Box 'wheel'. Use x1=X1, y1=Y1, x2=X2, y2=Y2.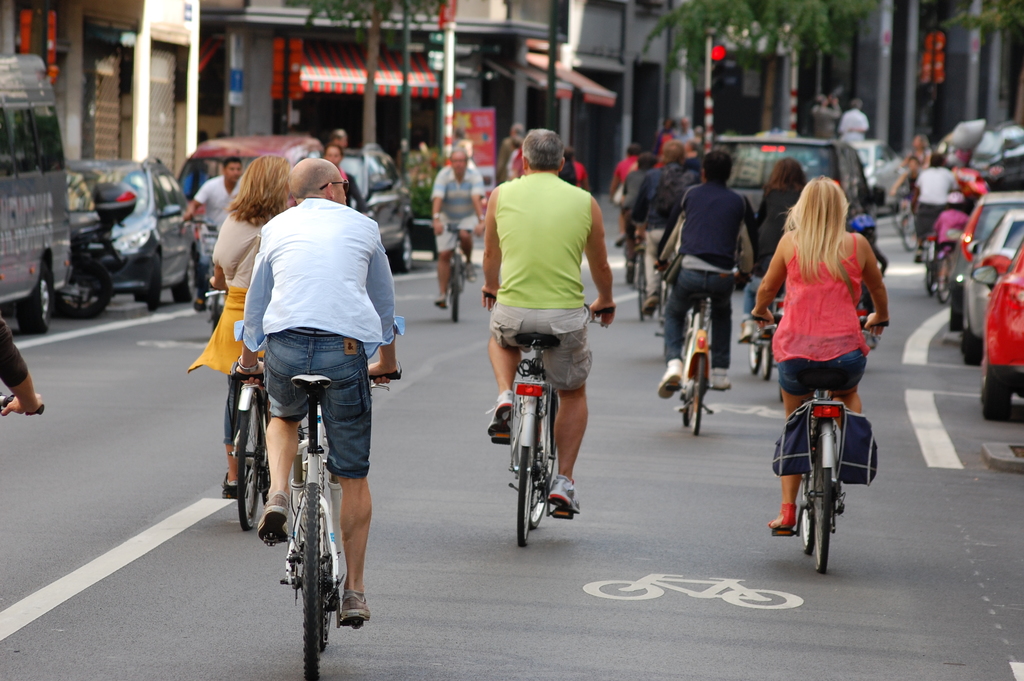
x1=241, y1=390, x2=270, y2=529.
